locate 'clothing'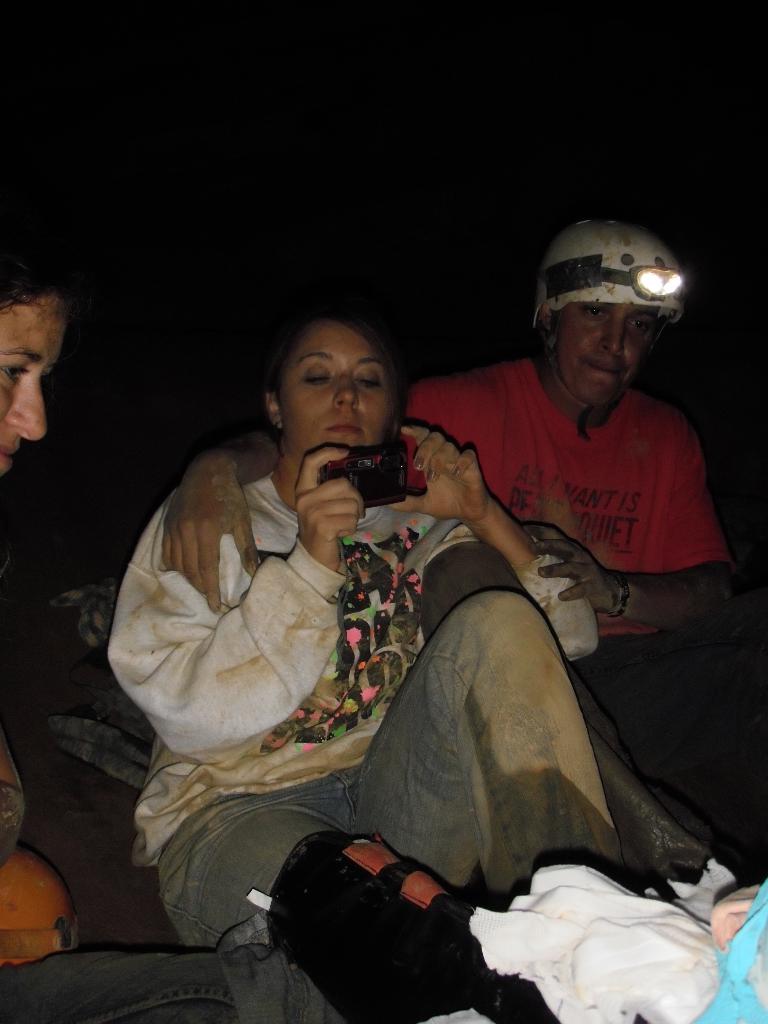
(x1=1, y1=951, x2=340, y2=1023)
